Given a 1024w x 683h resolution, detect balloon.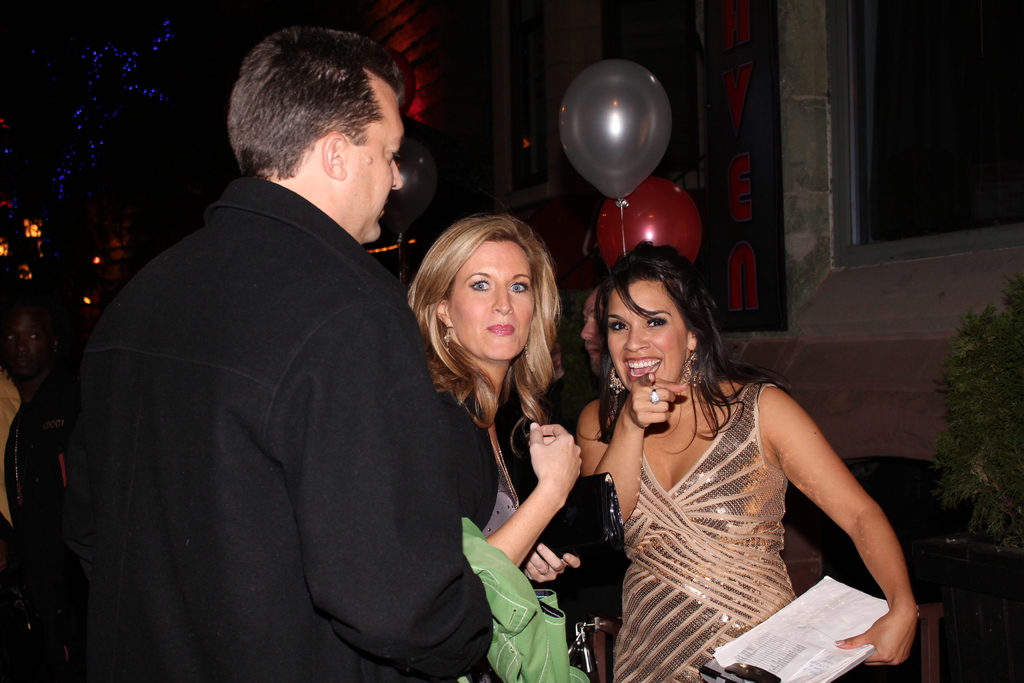
l=552, t=55, r=680, b=205.
